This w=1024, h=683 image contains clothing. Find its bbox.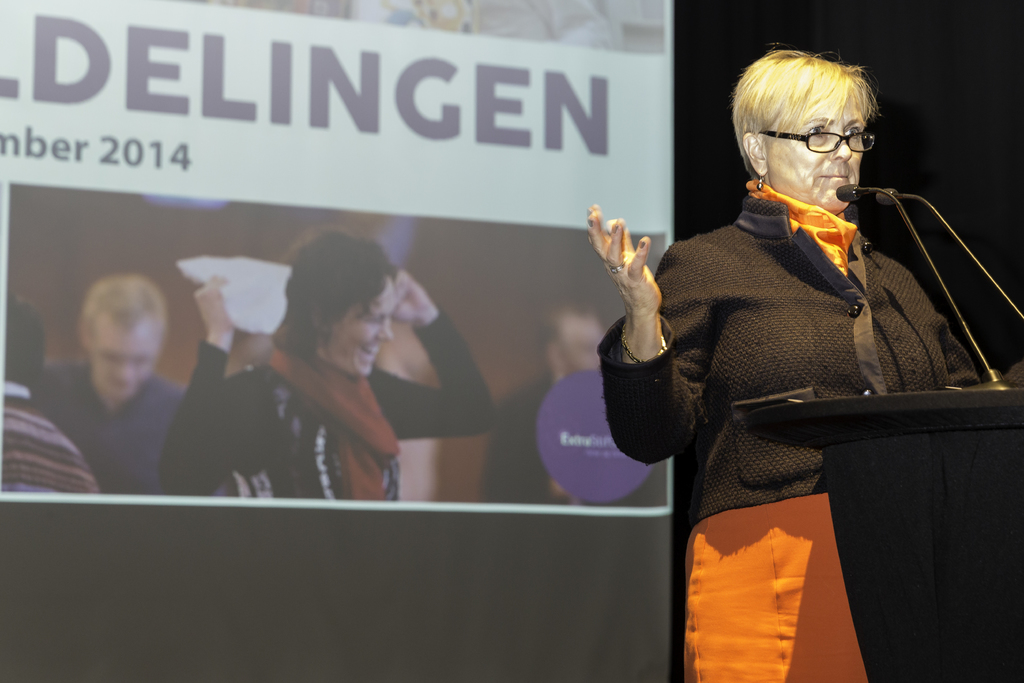
(left=477, top=373, right=670, bottom=506).
